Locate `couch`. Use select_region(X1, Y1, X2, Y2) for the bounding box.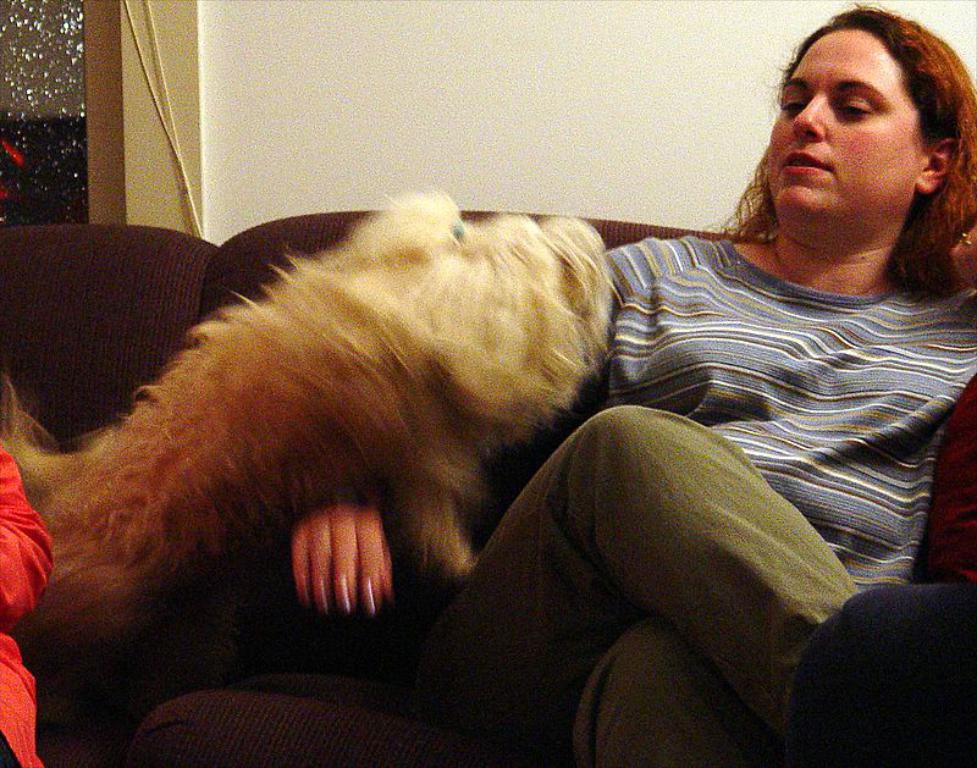
select_region(0, 51, 976, 767).
